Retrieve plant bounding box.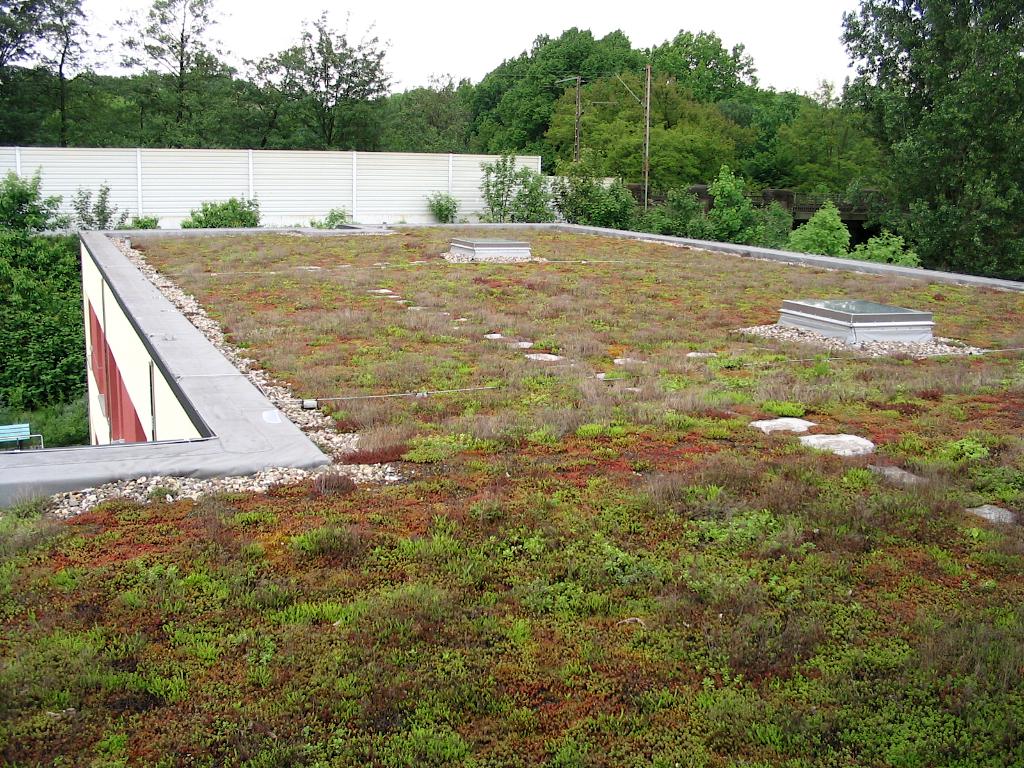
Bounding box: {"left": 708, "top": 161, "right": 758, "bottom": 253}.
